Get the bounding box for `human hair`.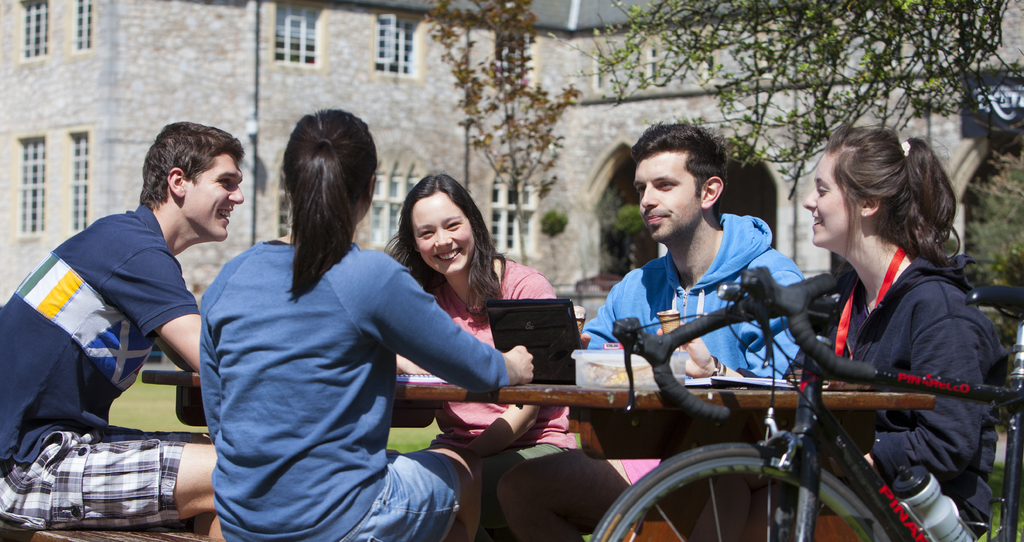
[x1=268, y1=102, x2=367, y2=277].
